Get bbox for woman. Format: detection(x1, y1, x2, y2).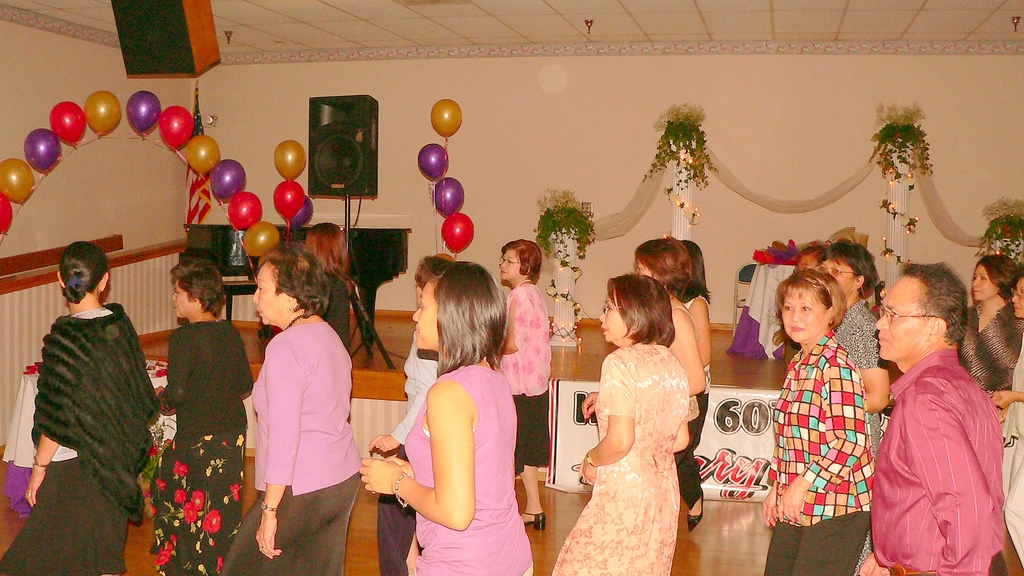
detection(817, 241, 893, 449).
